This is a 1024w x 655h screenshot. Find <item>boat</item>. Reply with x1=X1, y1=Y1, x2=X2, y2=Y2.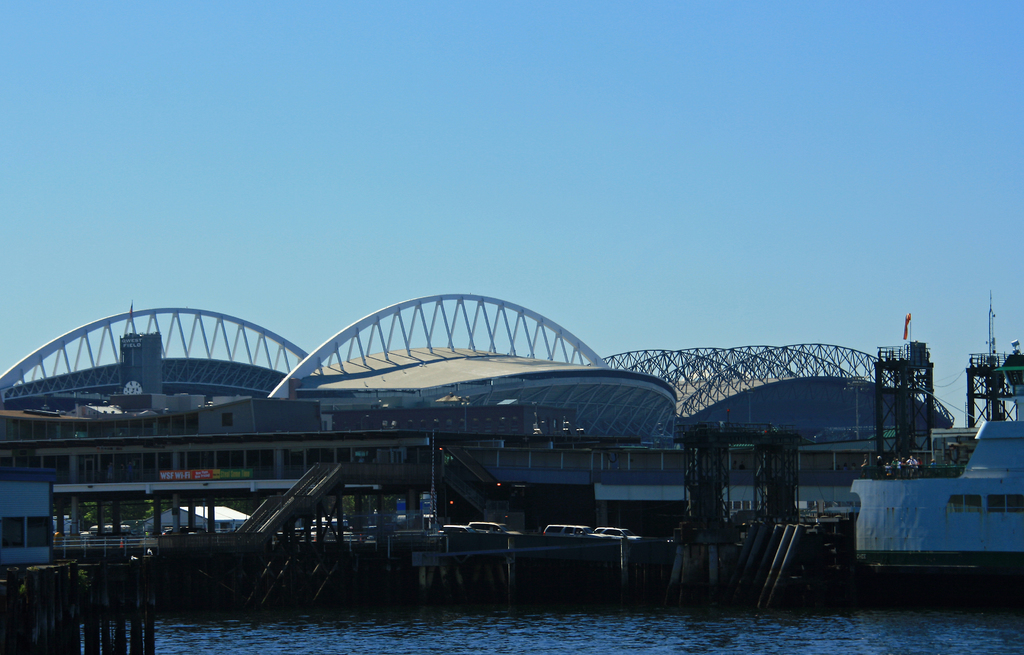
x1=842, y1=403, x2=1023, y2=592.
